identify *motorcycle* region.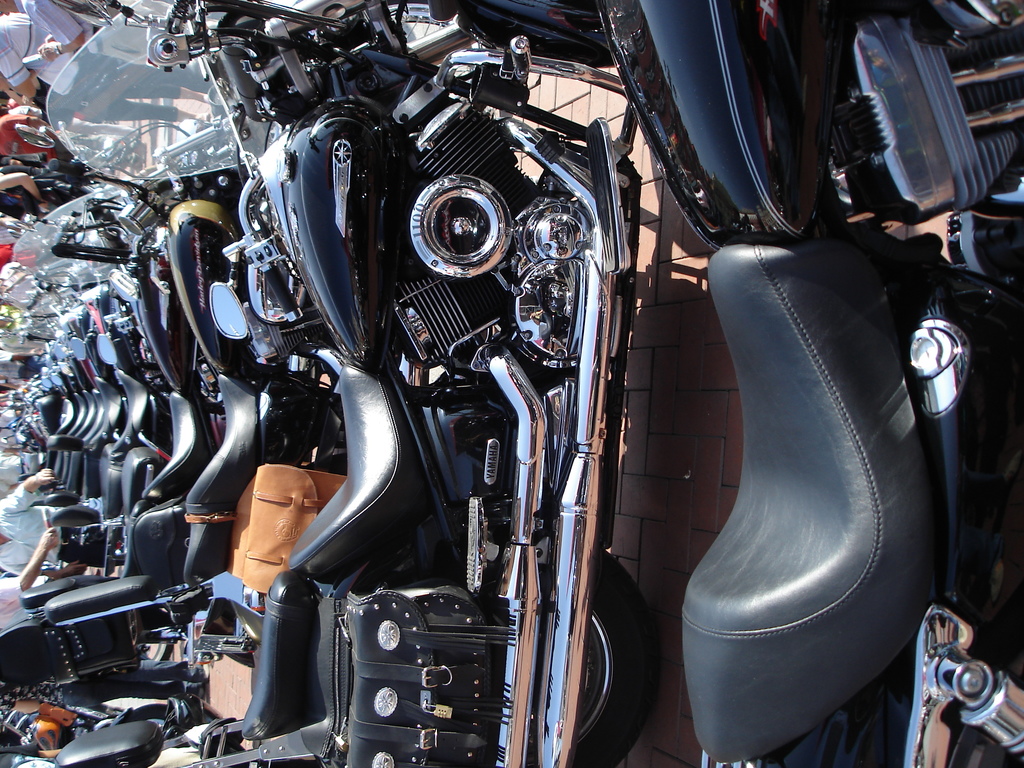
Region: <bbox>596, 1, 1023, 767</bbox>.
